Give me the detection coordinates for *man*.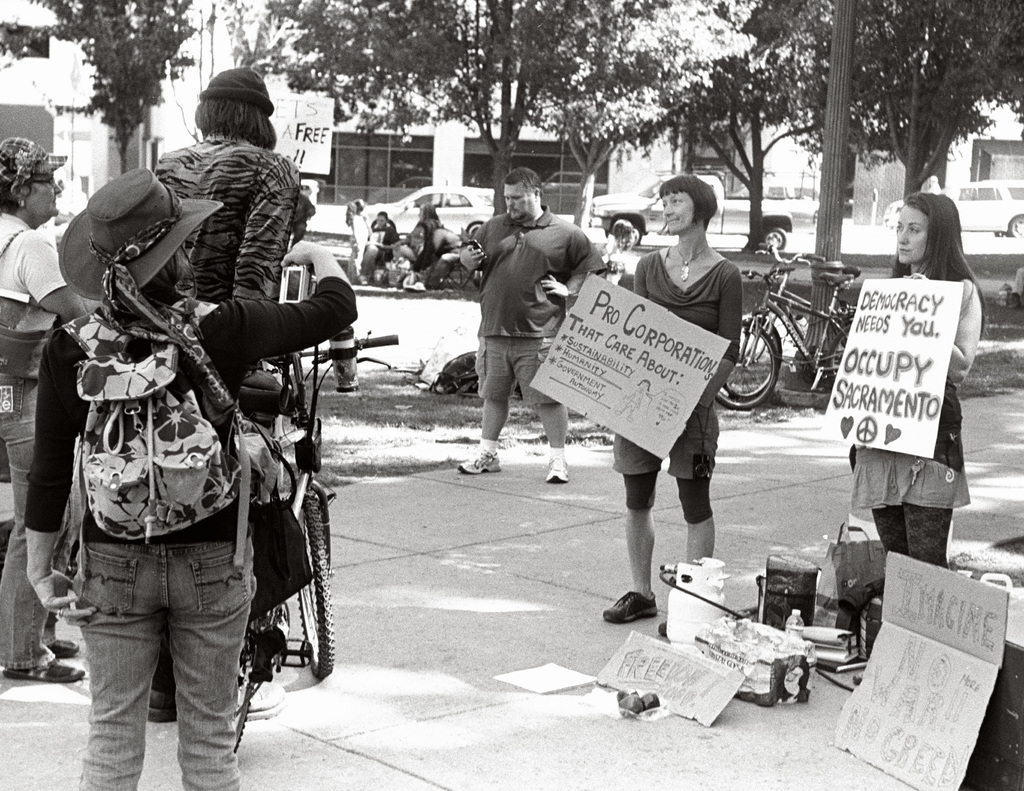
<region>454, 164, 608, 481</region>.
